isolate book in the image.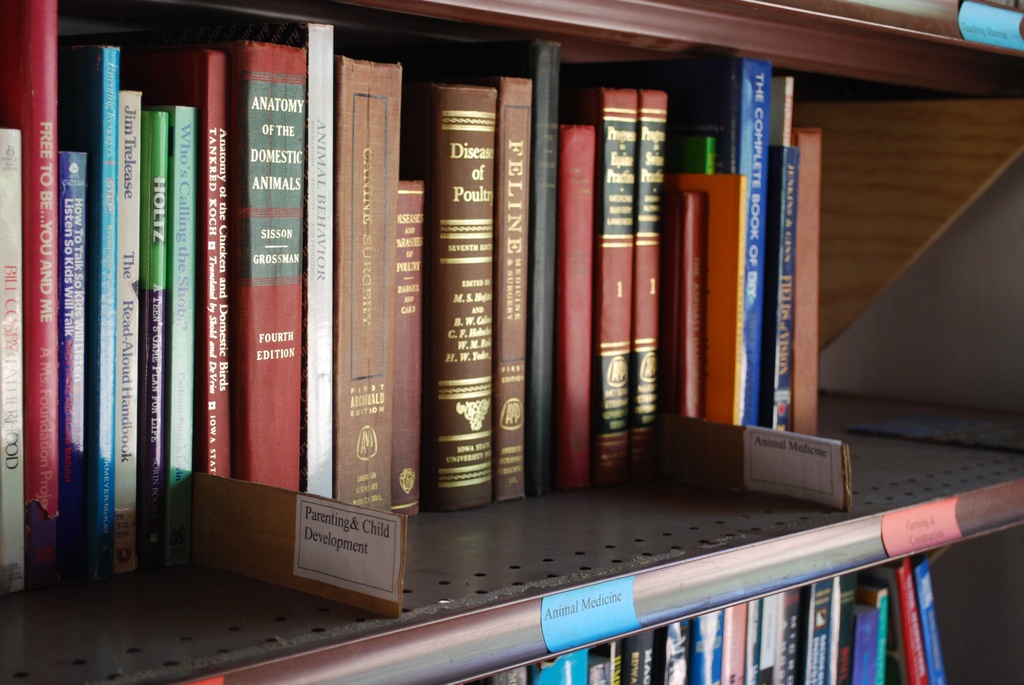
Isolated region: detection(580, 86, 640, 481).
